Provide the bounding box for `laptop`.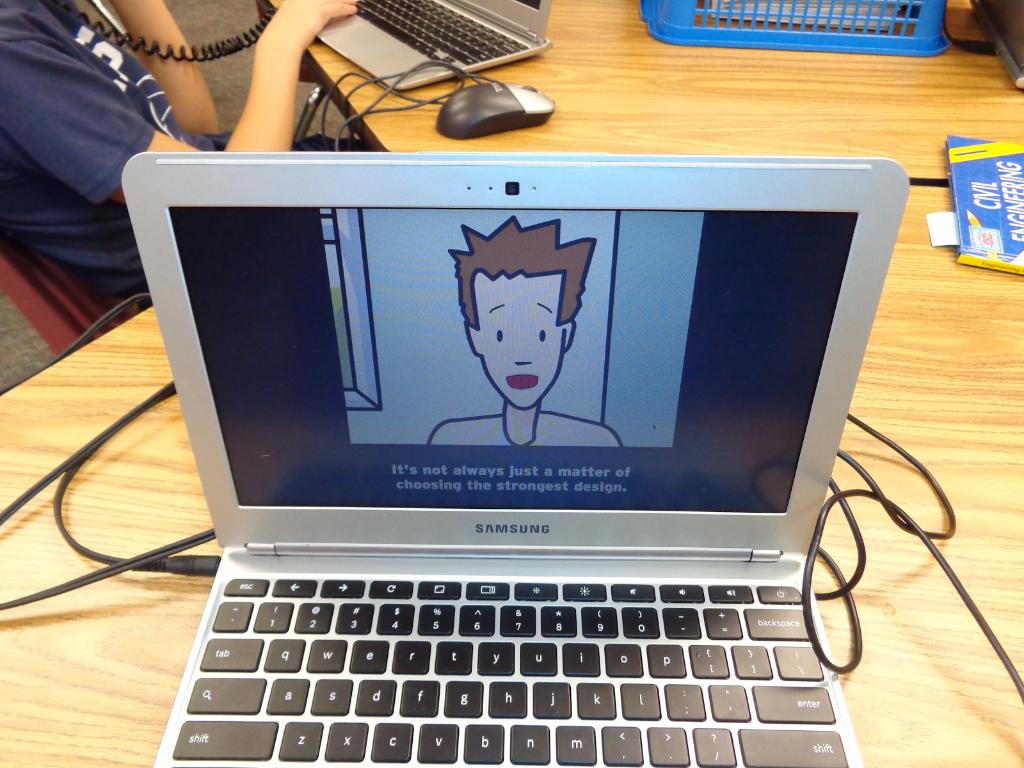
{"x1": 318, "y1": 0, "x2": 552, "y2": 89}.
